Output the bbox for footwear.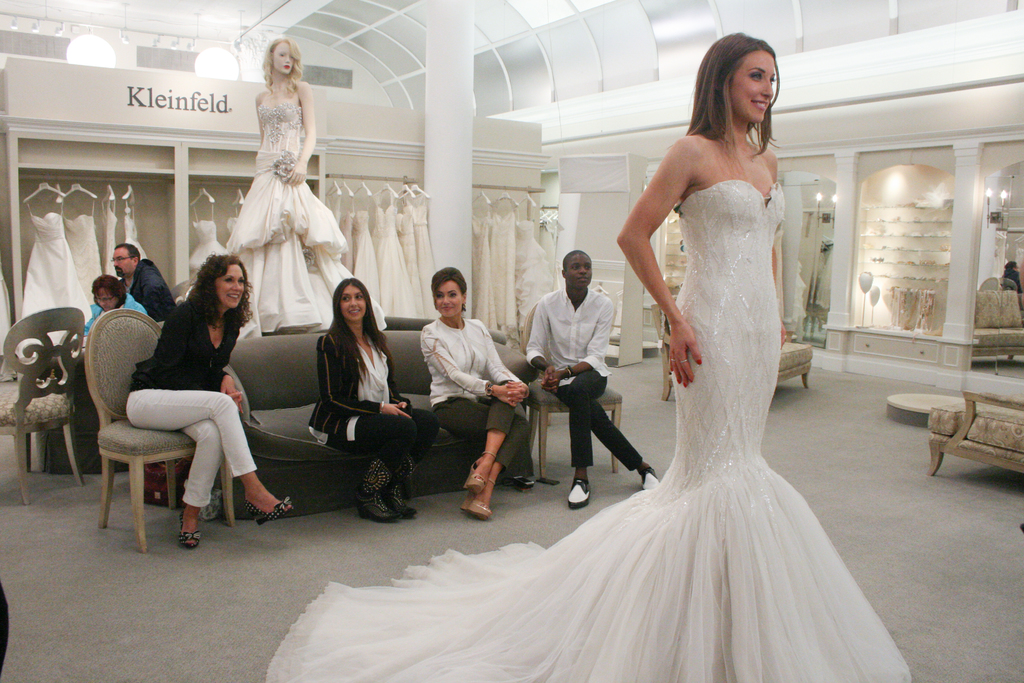
[246,490,304,525].
